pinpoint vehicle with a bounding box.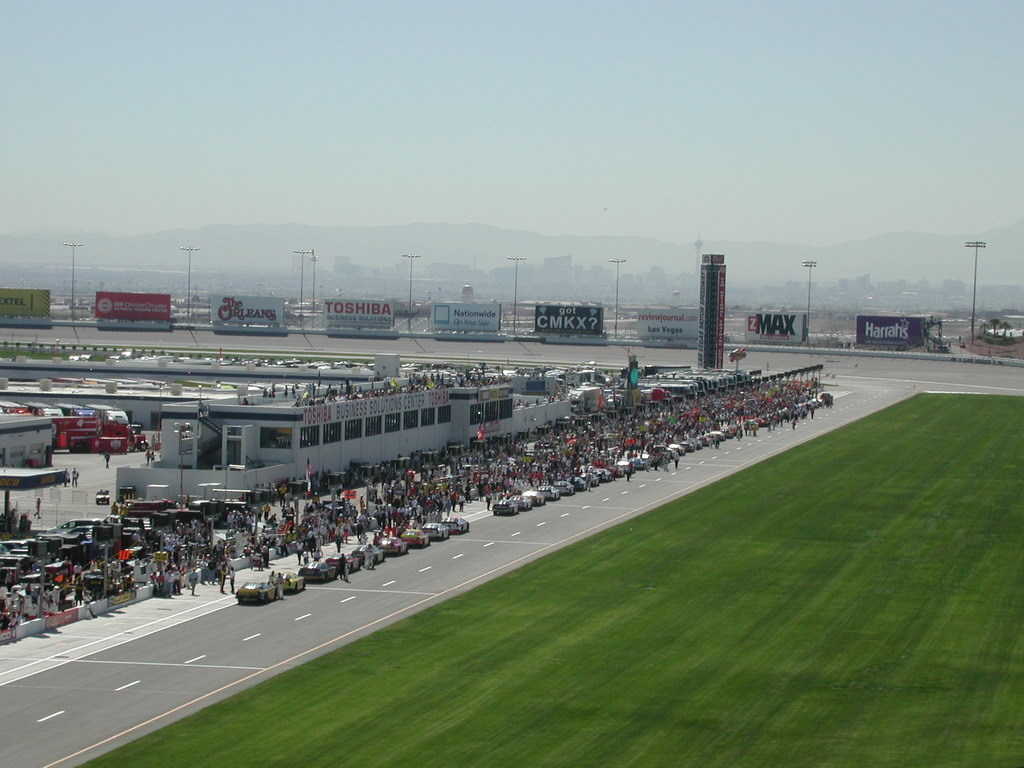
bbox=(278, 567, 304, 594).
